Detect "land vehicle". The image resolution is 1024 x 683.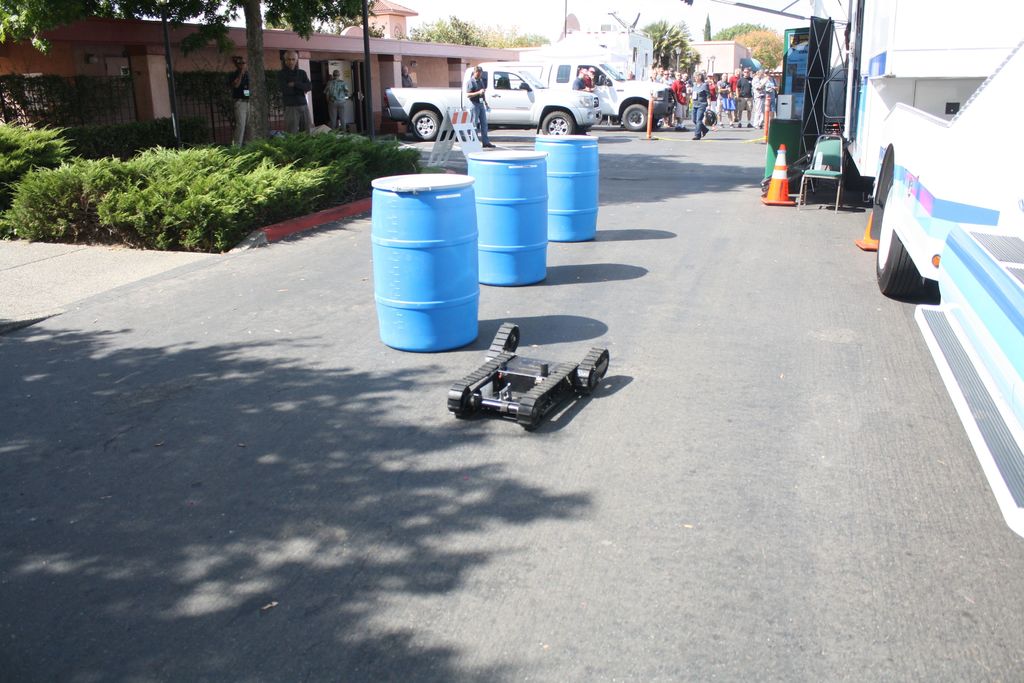
783 0 1023 541.
